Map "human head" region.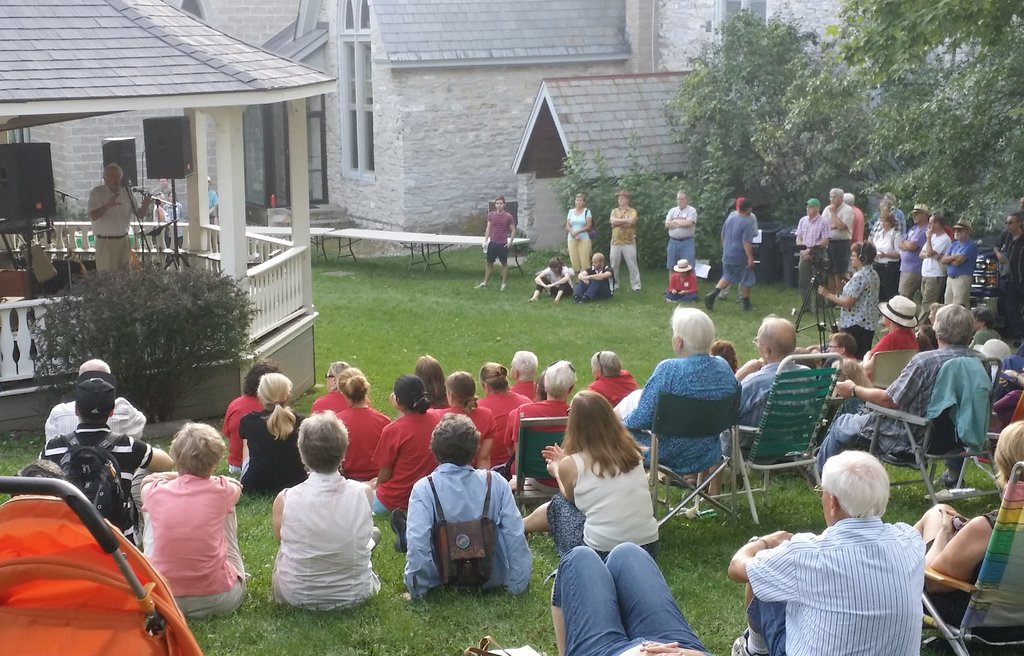
Mapped to (left=170, top=422, right=227, bottom=475).
